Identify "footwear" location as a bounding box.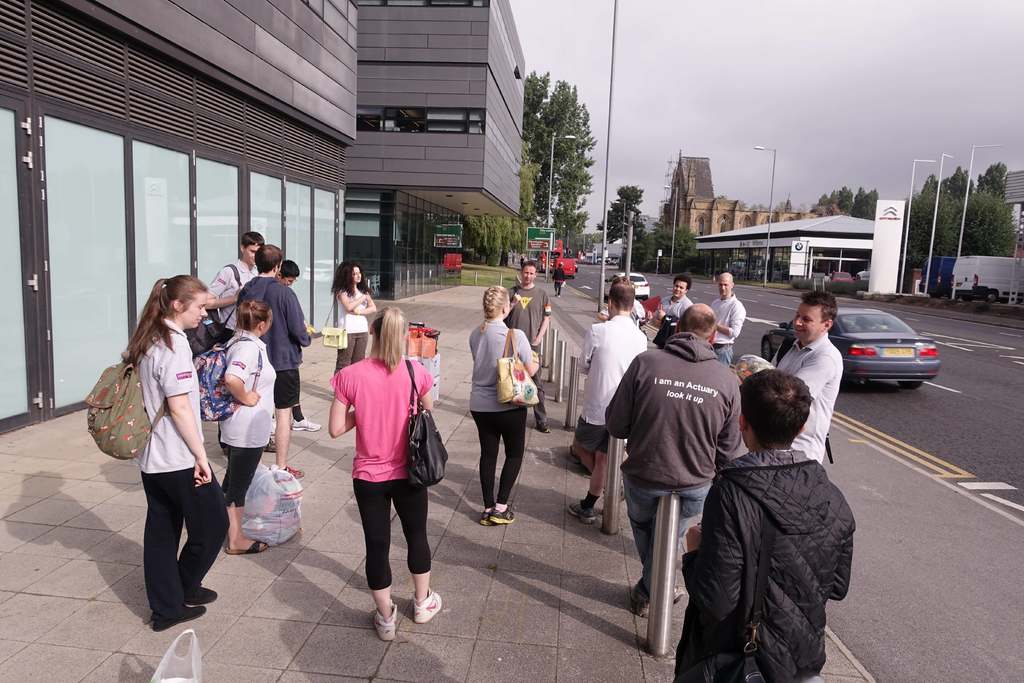
186/584/216/604.
